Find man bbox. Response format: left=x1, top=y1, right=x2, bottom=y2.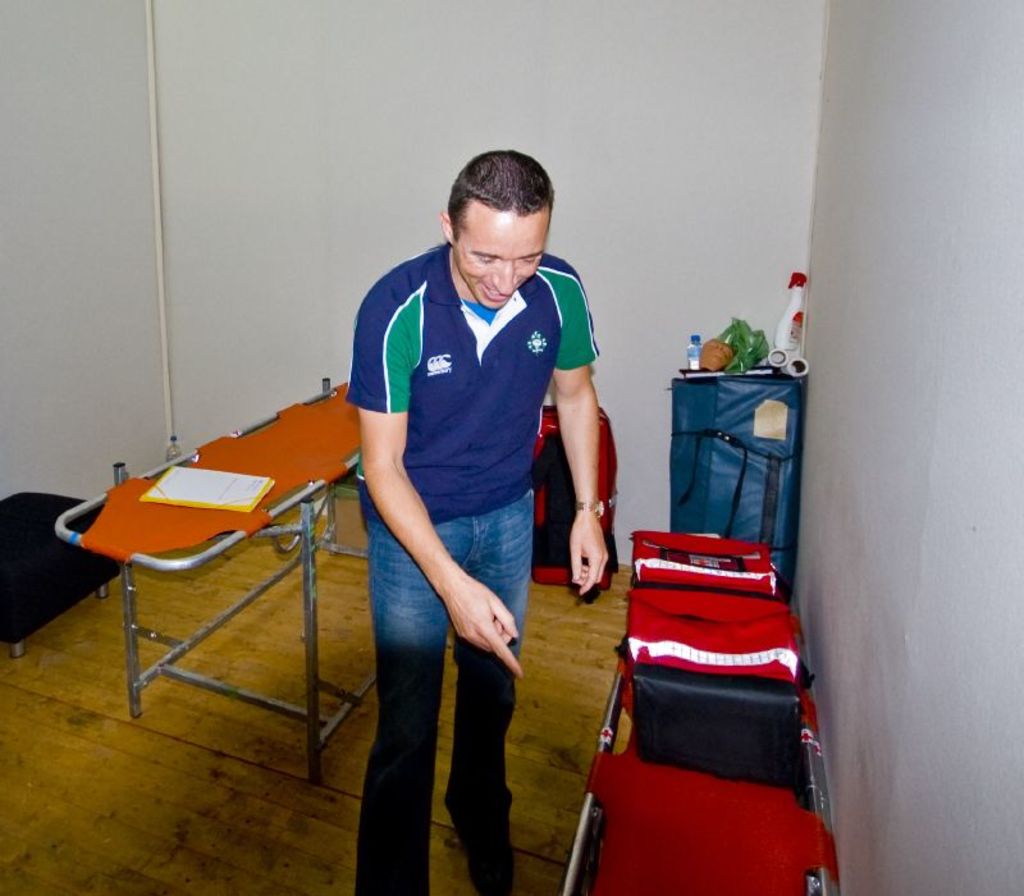
left=316, top=138, right=611, bottom=877.
